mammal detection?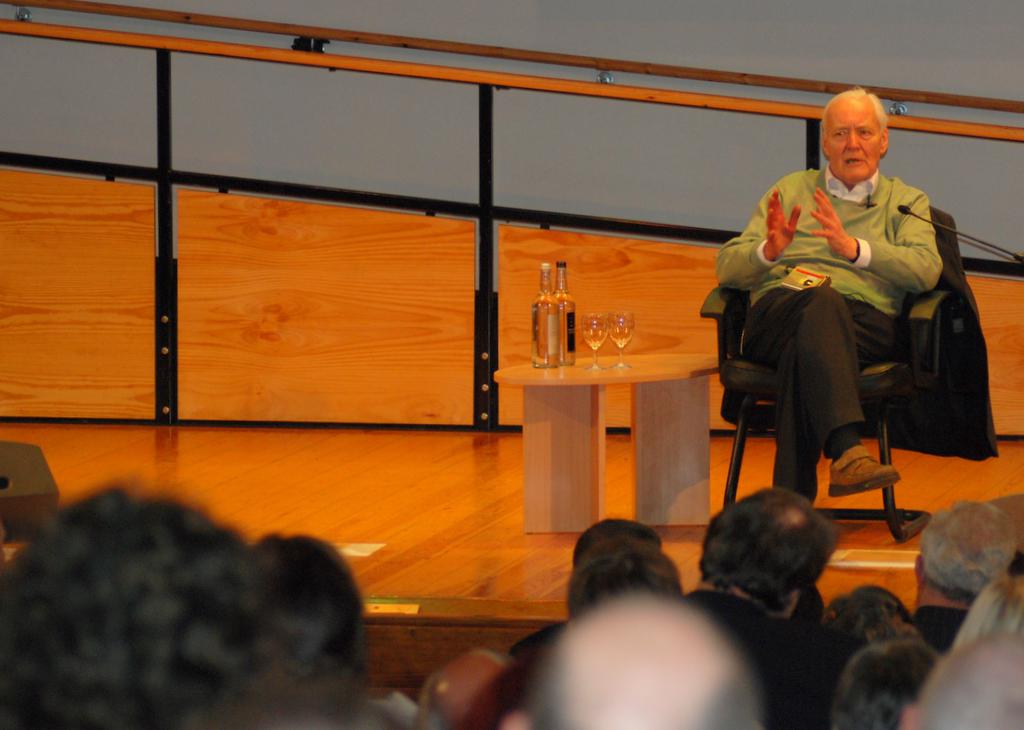
pyautogui.locateOnScreen(821, 629, 949, 729)
